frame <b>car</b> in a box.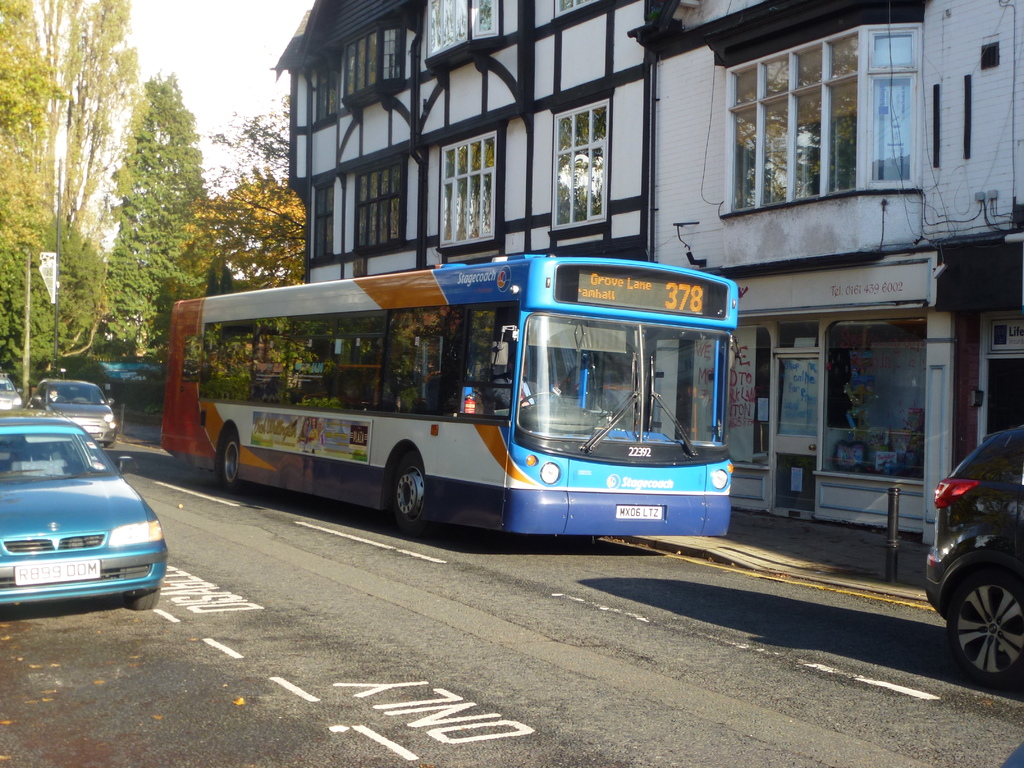
box=[0, 372, 22, 419].
